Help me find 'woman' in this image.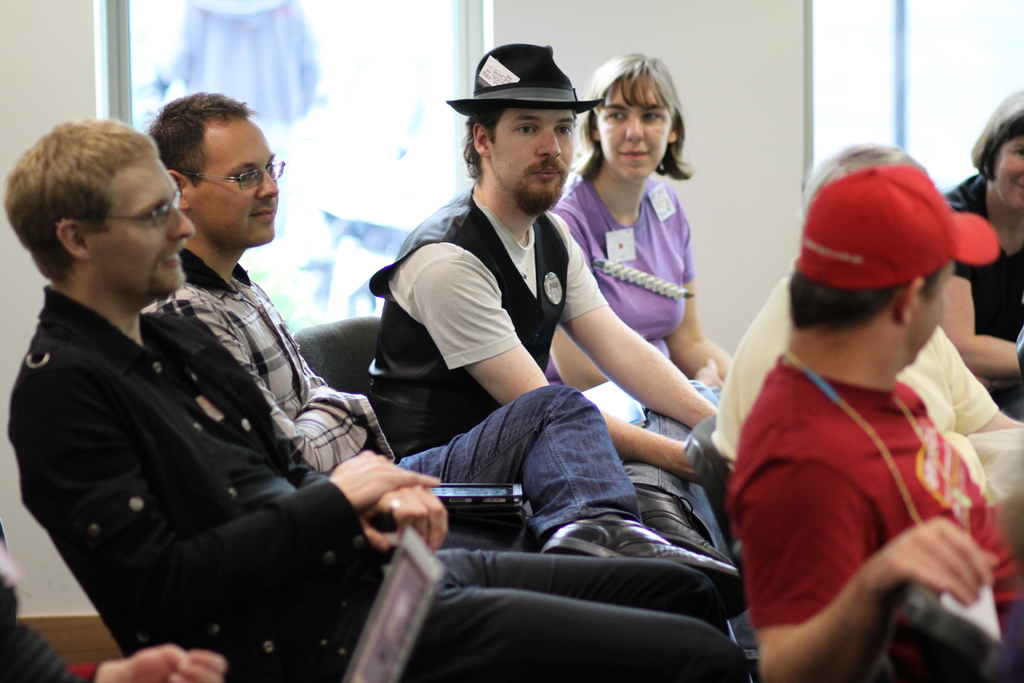
Found it: [x1=938, y1=88, x2=1023, y2=427].
